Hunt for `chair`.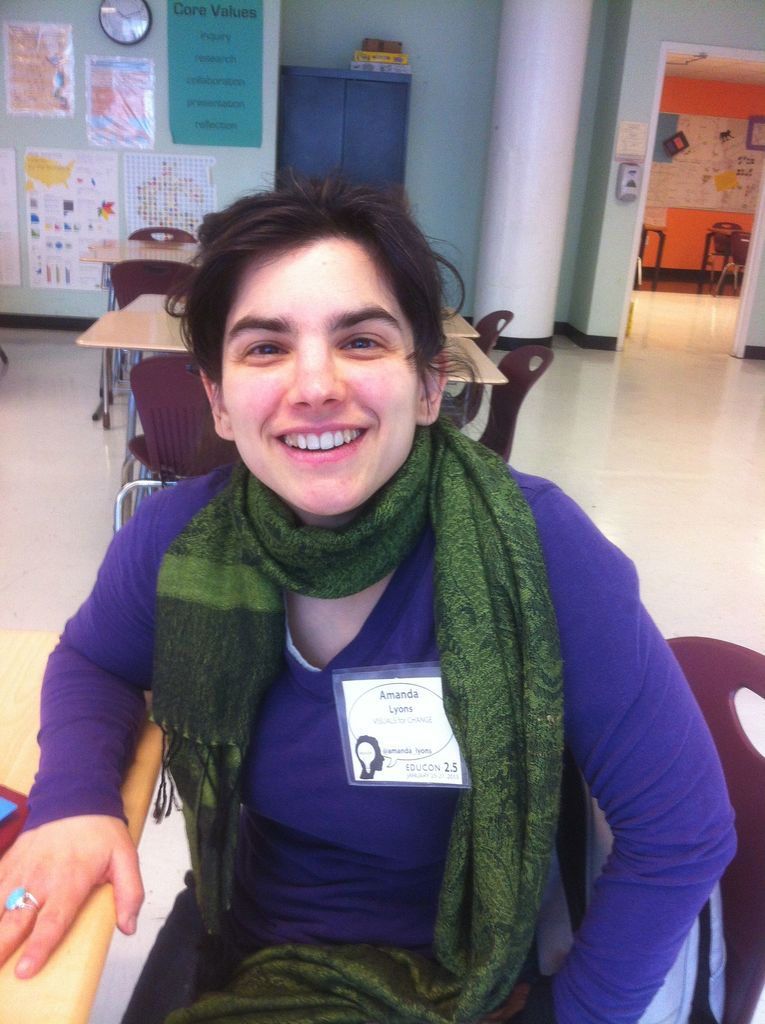
Hunted down at 106 252 204 435.
